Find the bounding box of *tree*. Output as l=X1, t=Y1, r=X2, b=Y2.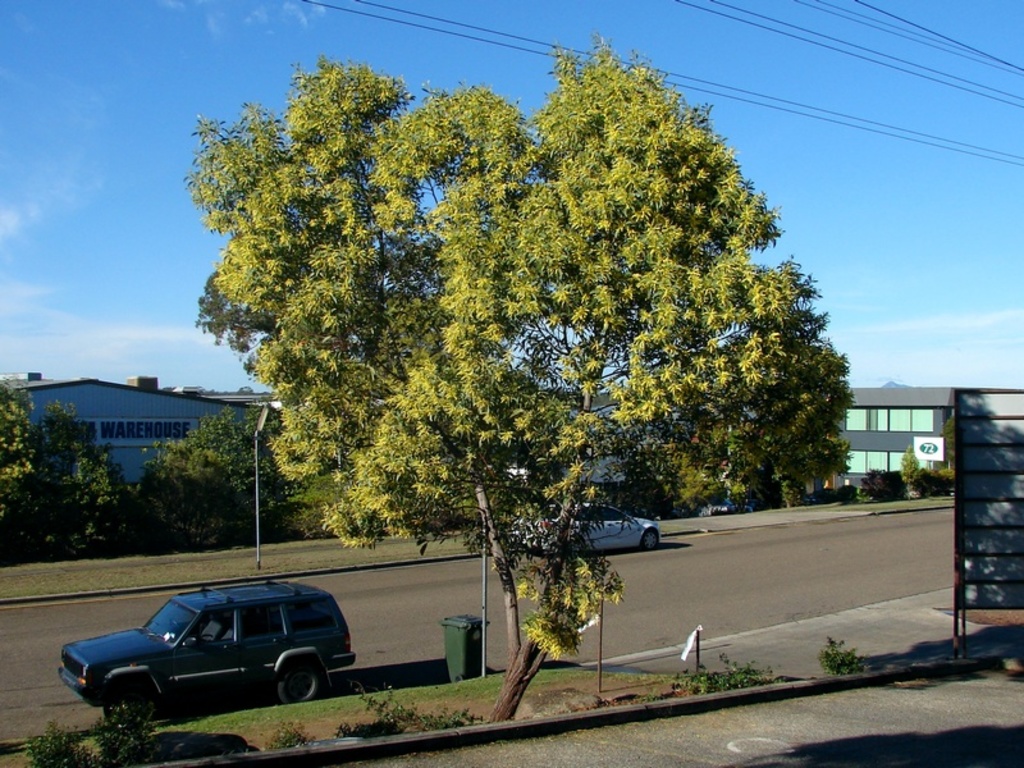
l=187, t=24, r=859, b=722.
